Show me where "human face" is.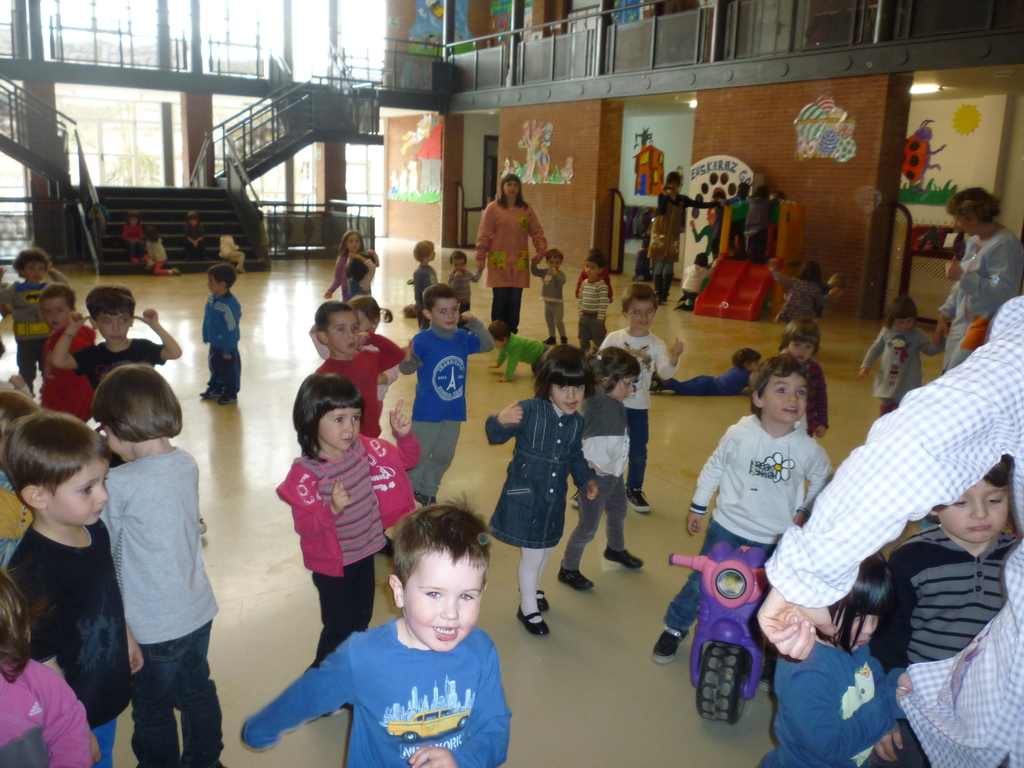
"human face" is at (426, 250, 438, 261).
